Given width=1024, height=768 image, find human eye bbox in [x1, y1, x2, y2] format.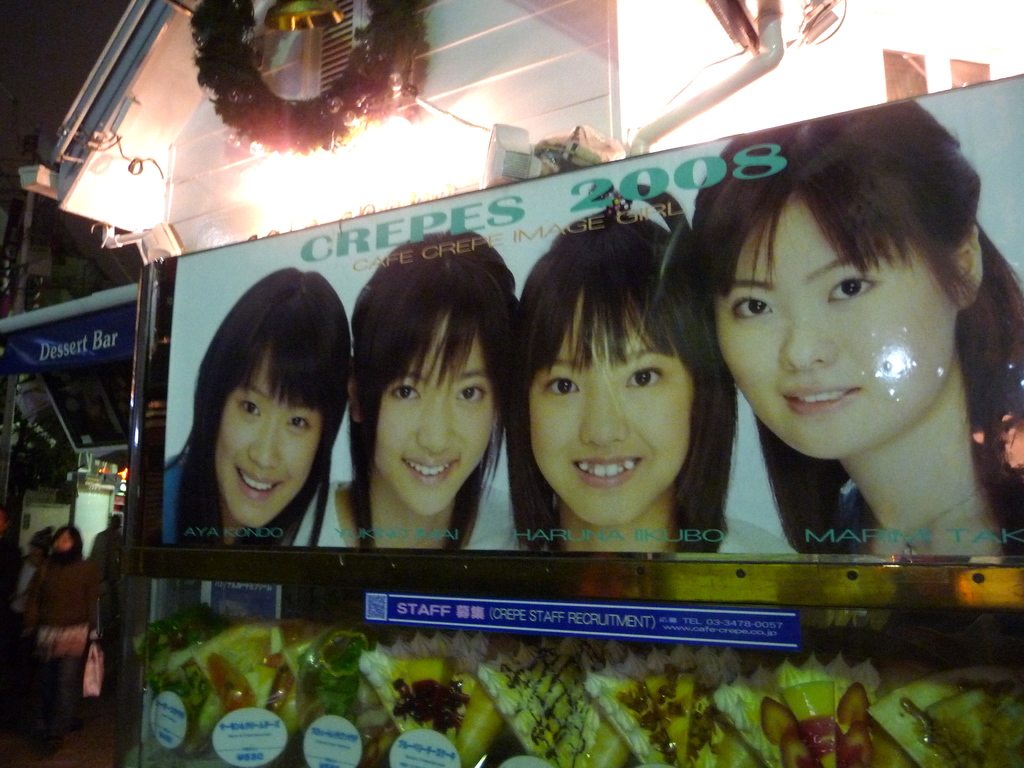
[285, 413, 320, 433].
